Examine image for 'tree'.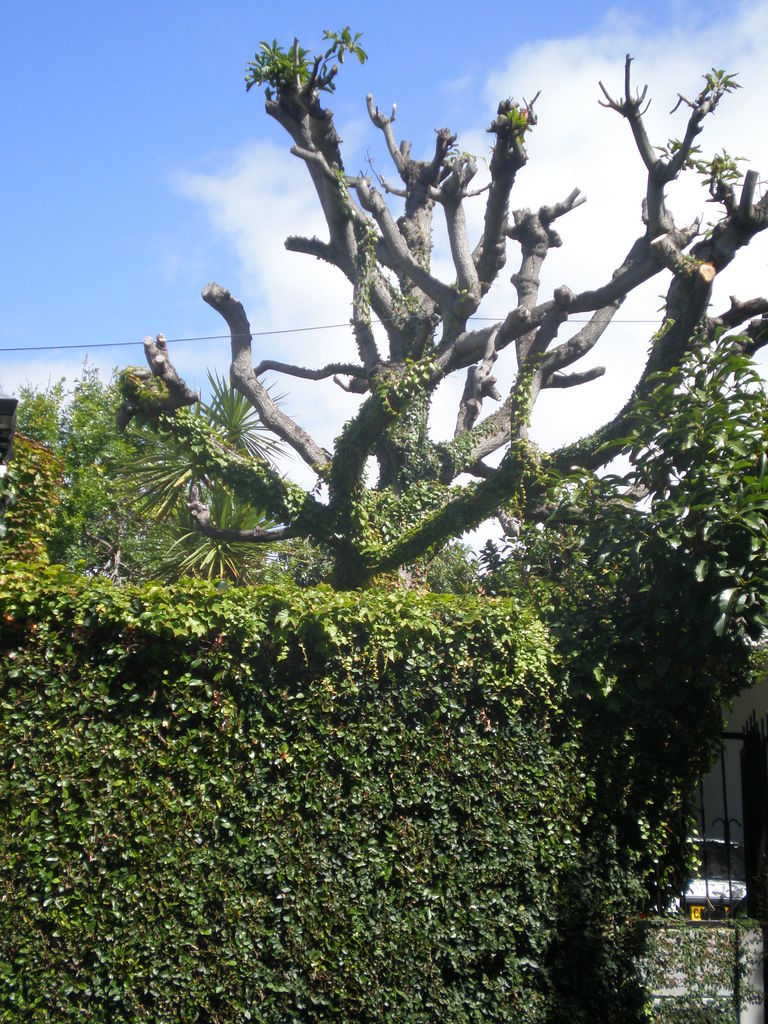
Examination result: {"left": 566, "top": 317, "right": 767, "bottom": 860}.
